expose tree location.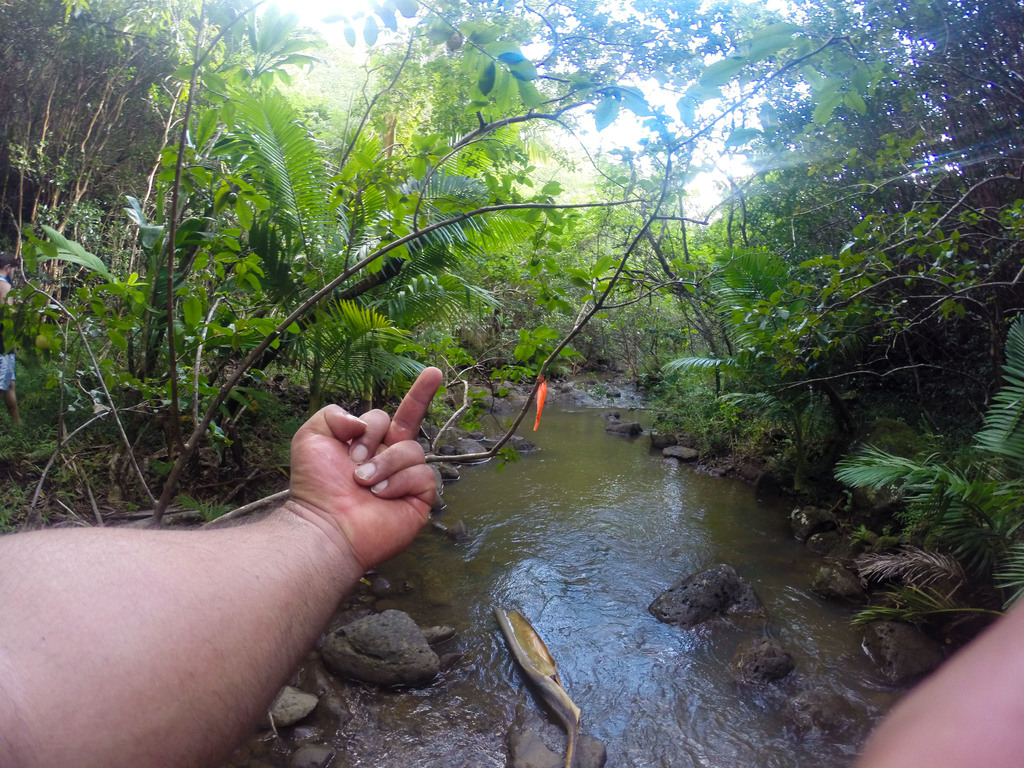
Exposed at (left=194, top=0, right=323, bottom=244).
